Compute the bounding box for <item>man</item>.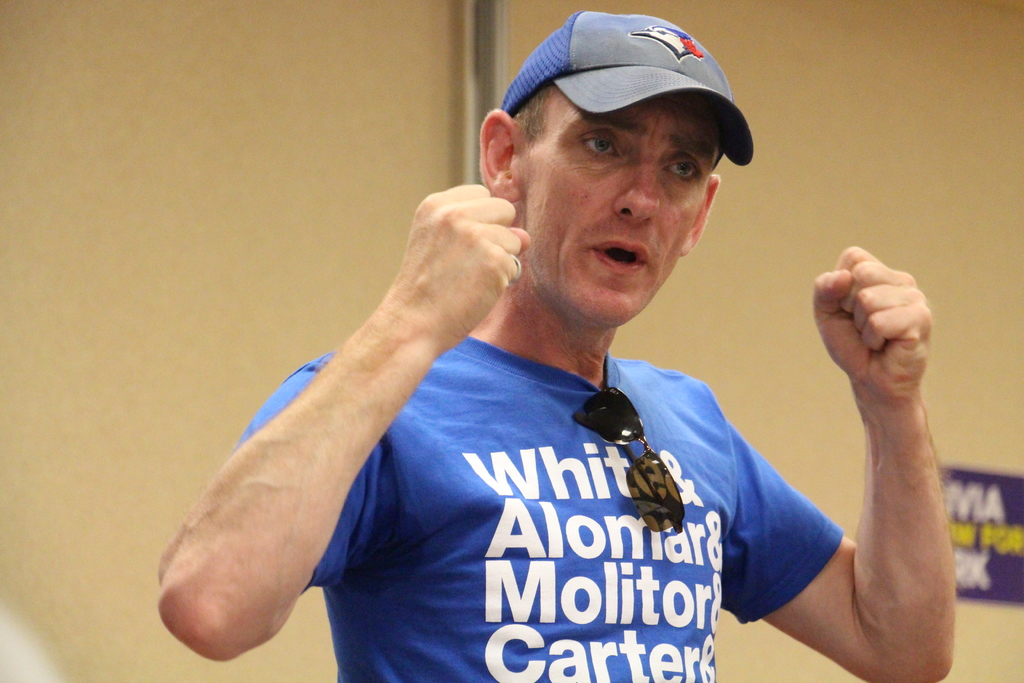
177 15 911 673.
